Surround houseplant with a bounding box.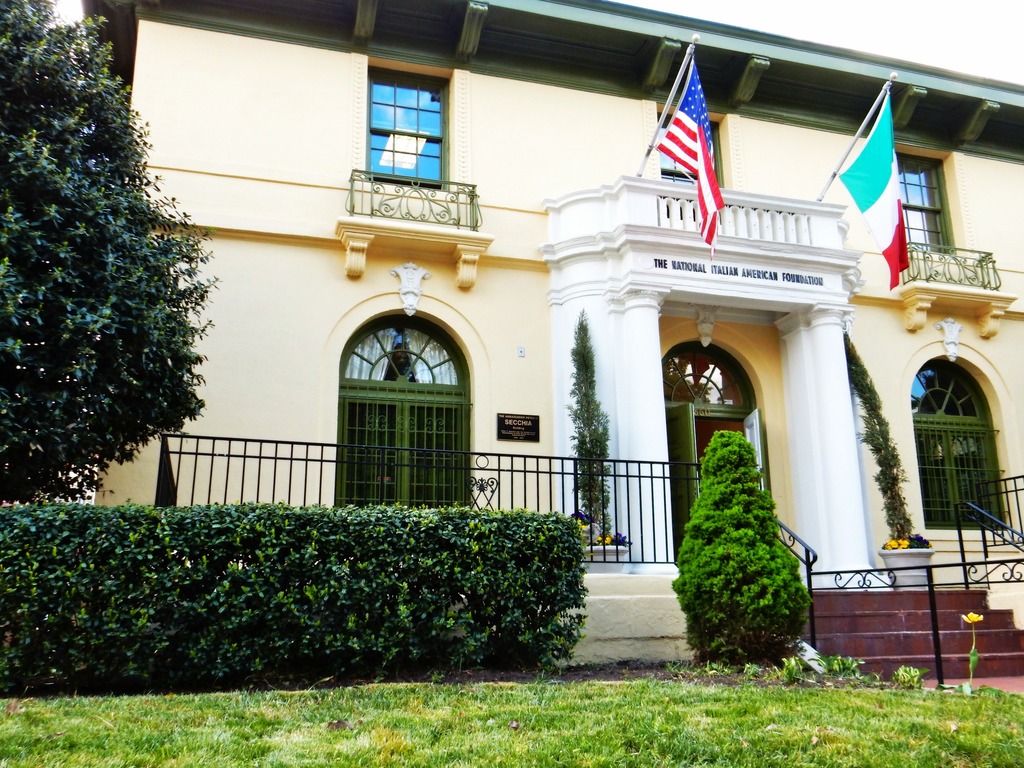
detection(841, 333, 933, 590).
